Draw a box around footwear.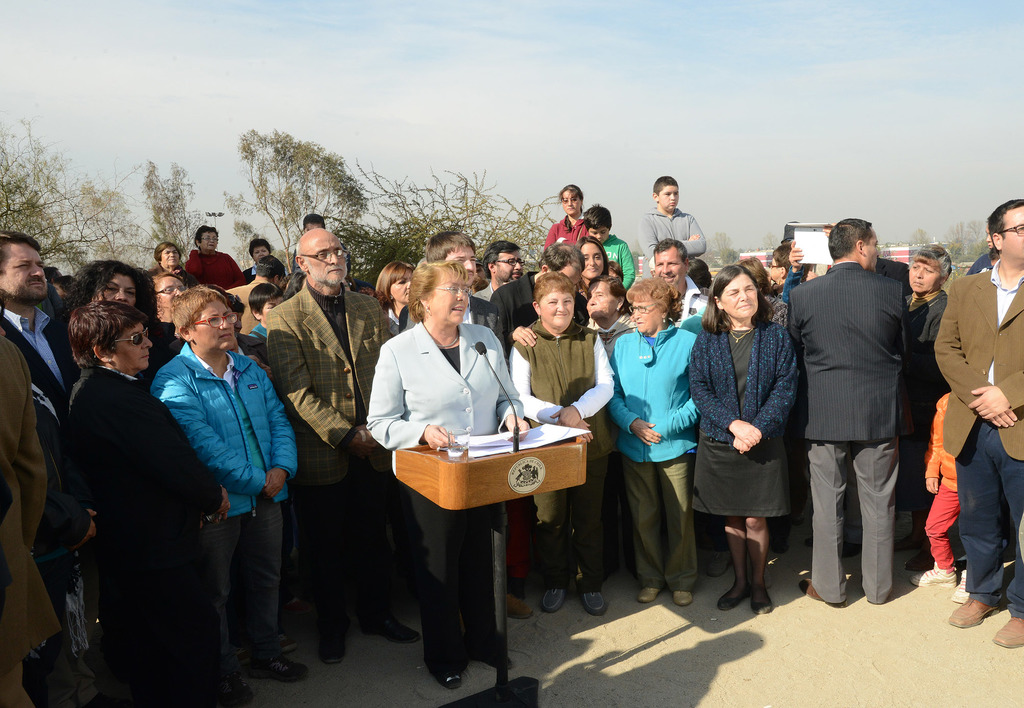
box(434, 674, 463, 691).
